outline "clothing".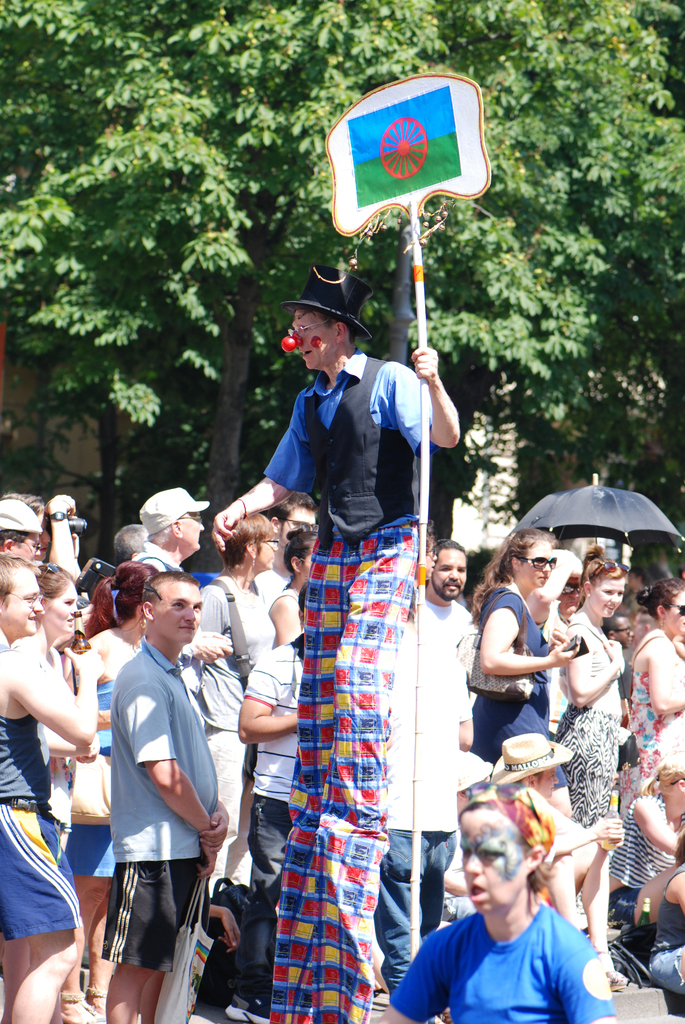
Outline: left=414, top=586, right=508, bottom=699.
